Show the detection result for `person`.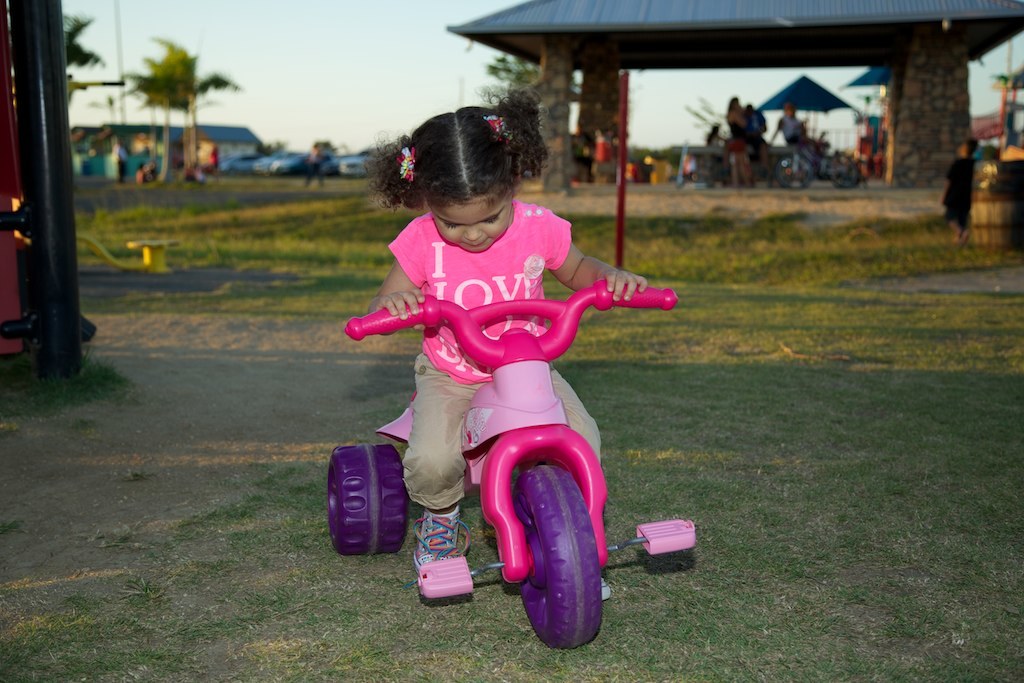
bbox(938, 129, 979, 250).
